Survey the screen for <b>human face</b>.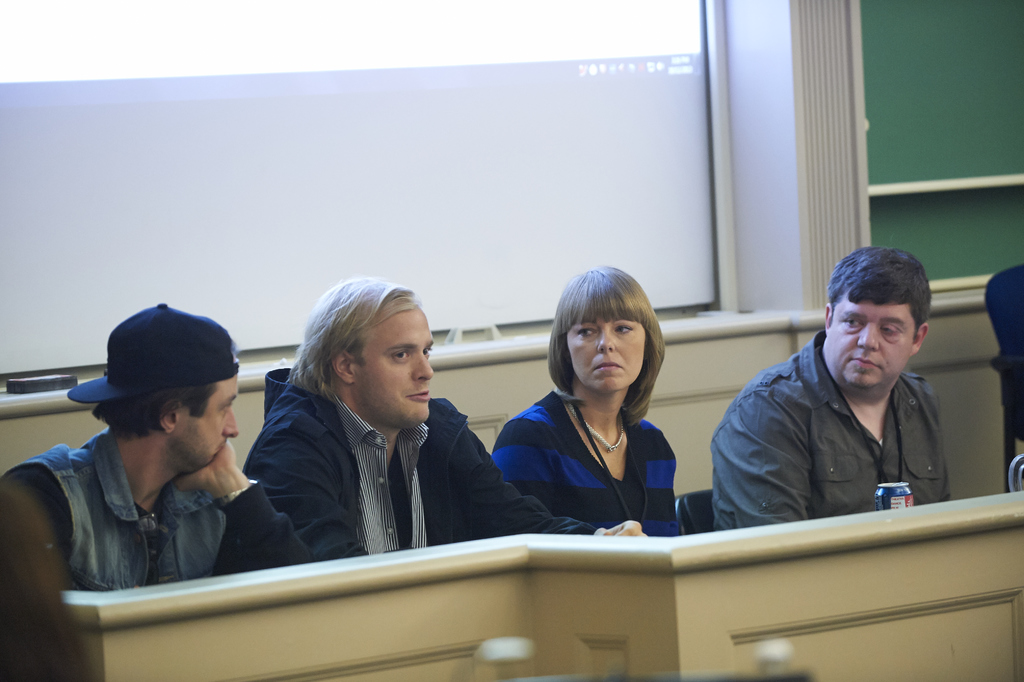
Survey found: <box>180,376,242,467</box>.
